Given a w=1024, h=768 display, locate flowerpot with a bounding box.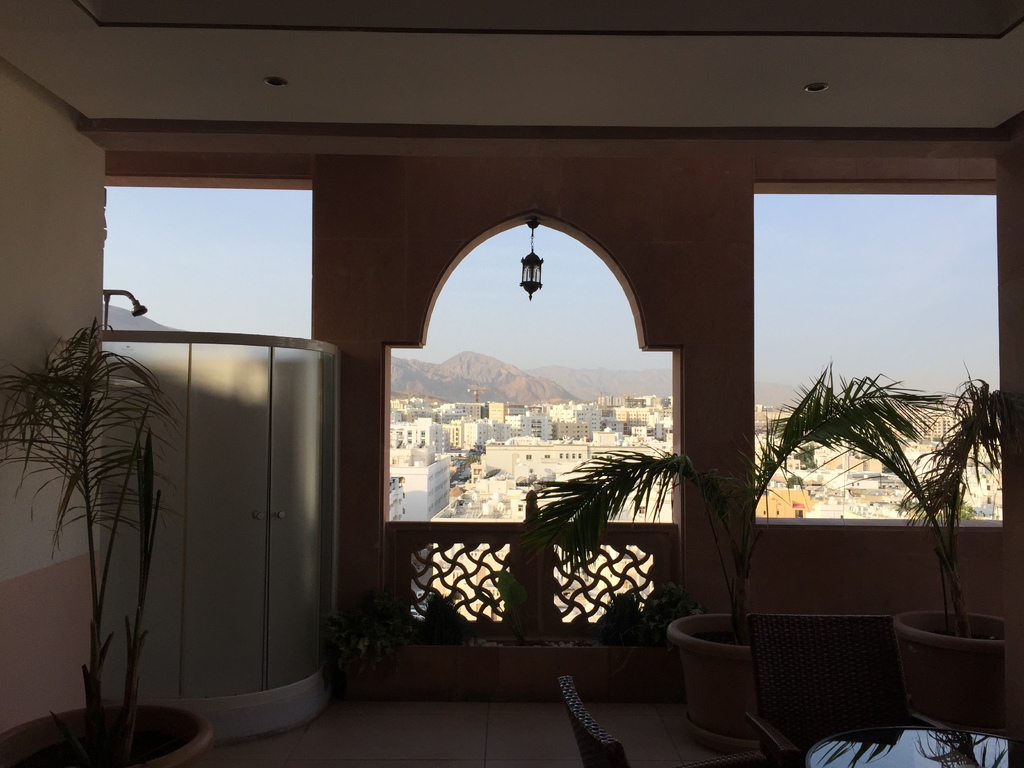
Located: 895:595:1023:744.
